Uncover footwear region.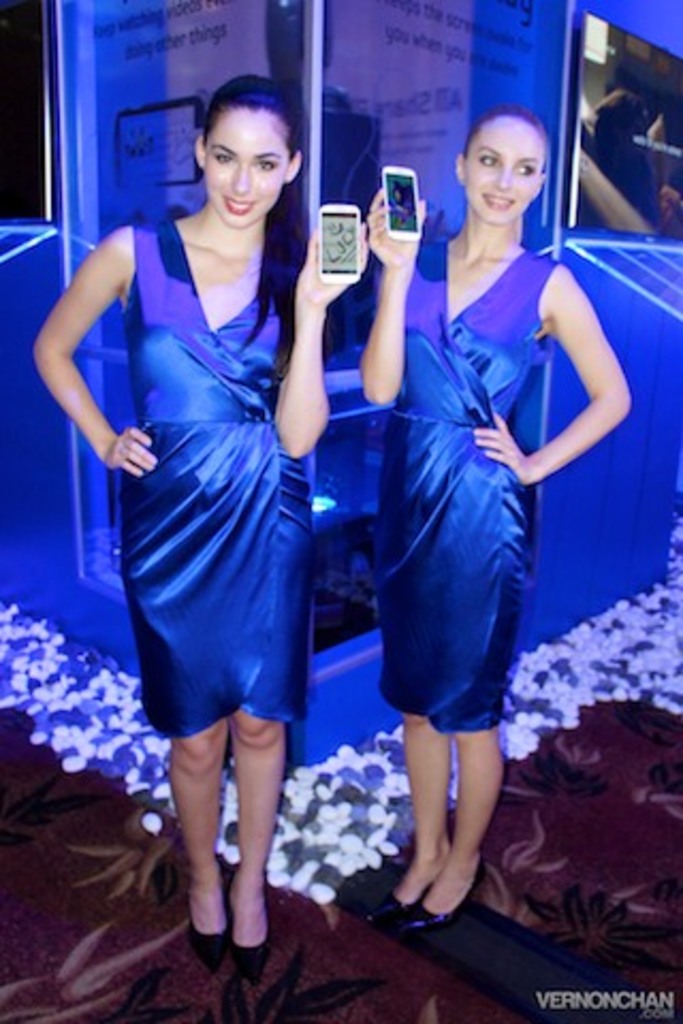
Uncovered: bbox(181, 870, 228, 971).
